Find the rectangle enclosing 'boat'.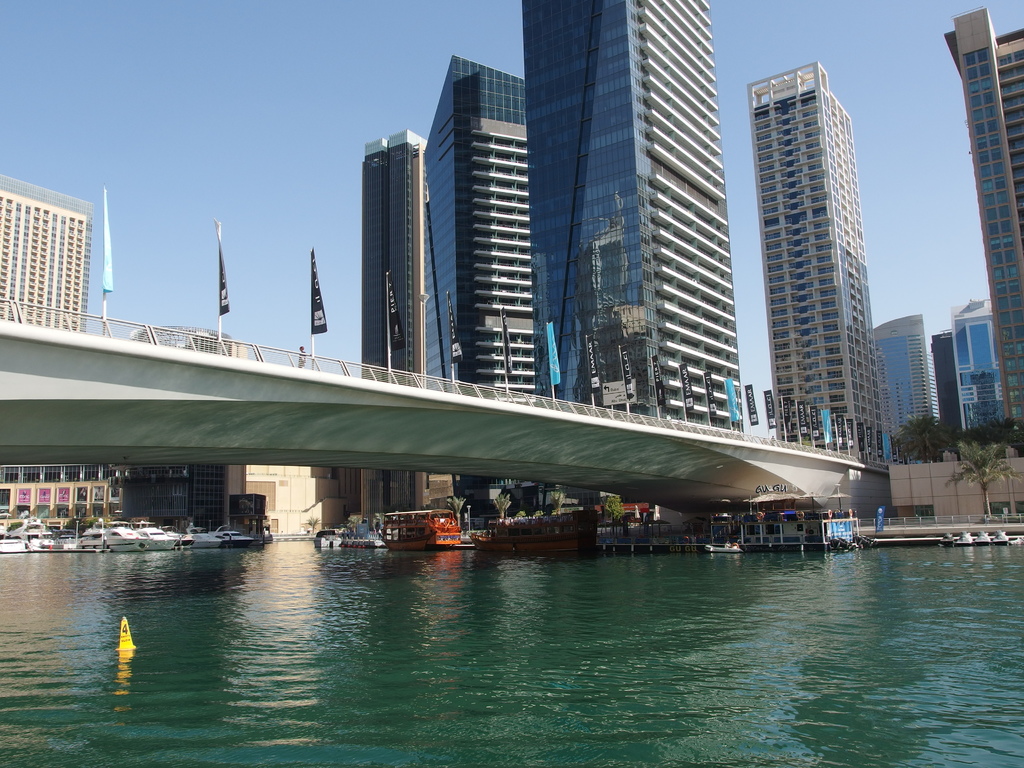
BBox(381, 508, 462, 549).
